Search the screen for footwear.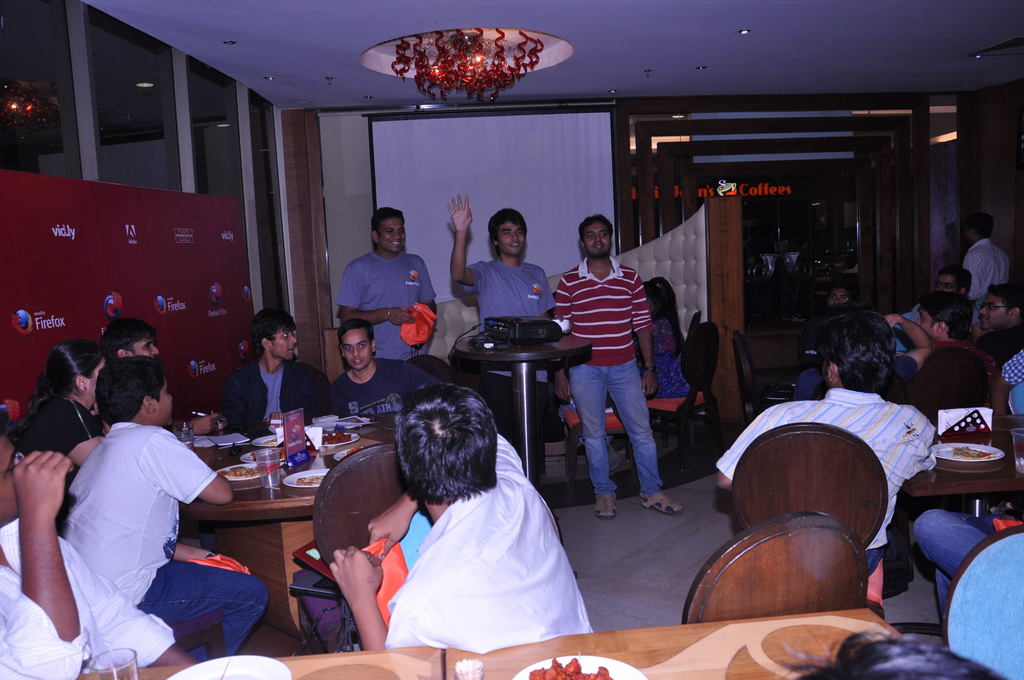
Found at (left=642, top=492, right=688, bottom=516).
